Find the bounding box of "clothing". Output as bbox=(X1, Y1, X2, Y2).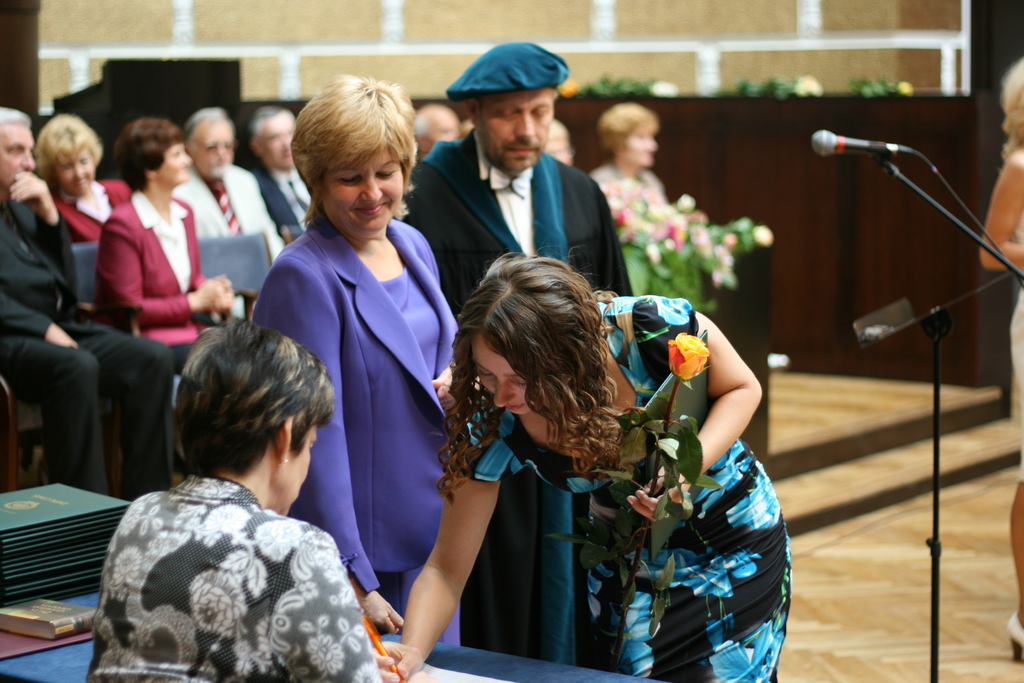
bbox=(587, 162, 762, 316).
